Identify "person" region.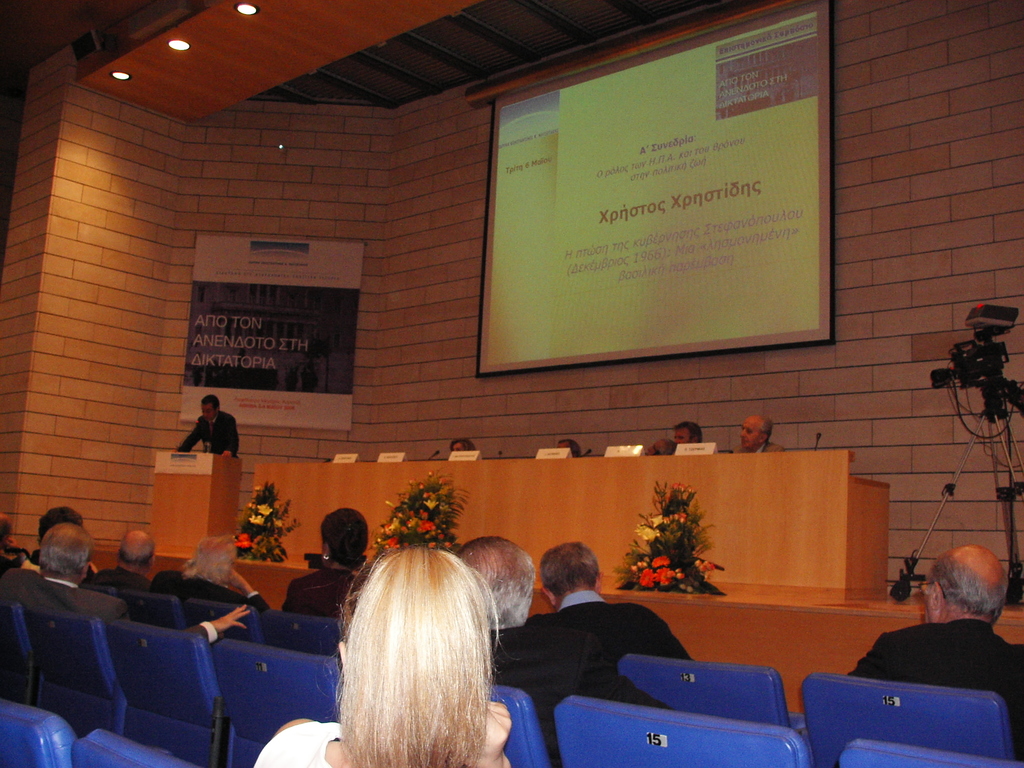
Region: 173,389,234,457.
